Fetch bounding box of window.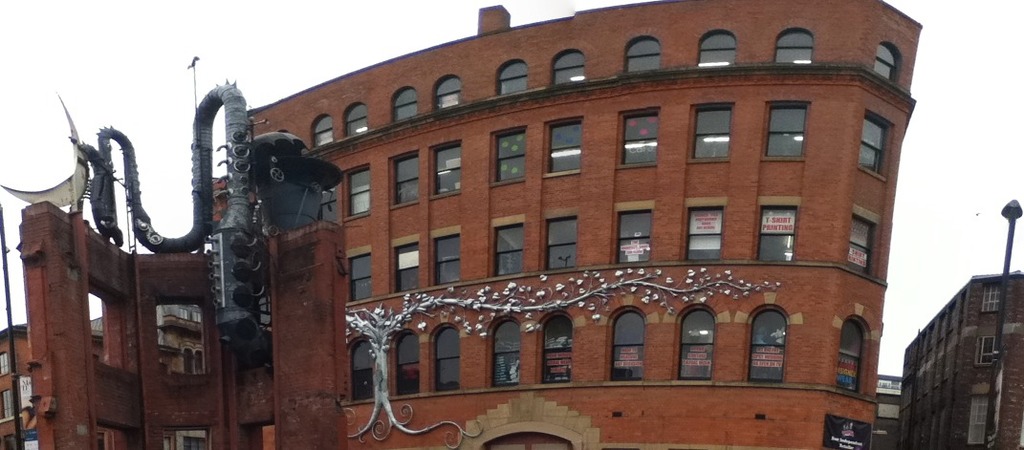
Bbox: 765 21 823 74.
